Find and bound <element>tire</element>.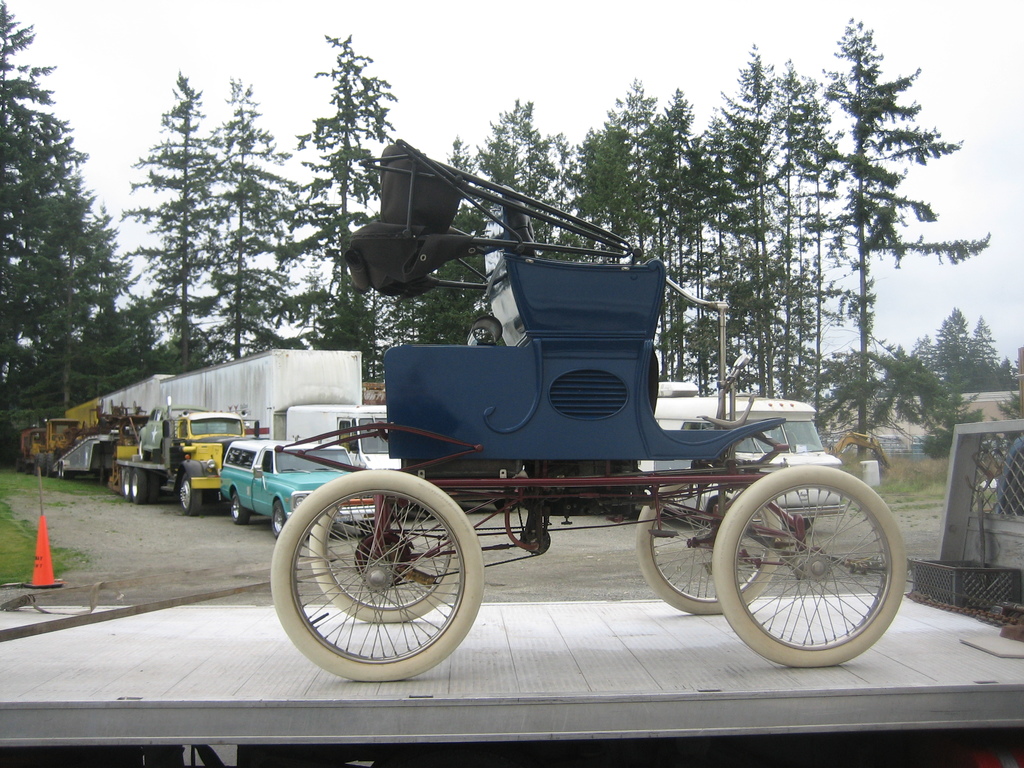
Bound: 710:468:909:666.
